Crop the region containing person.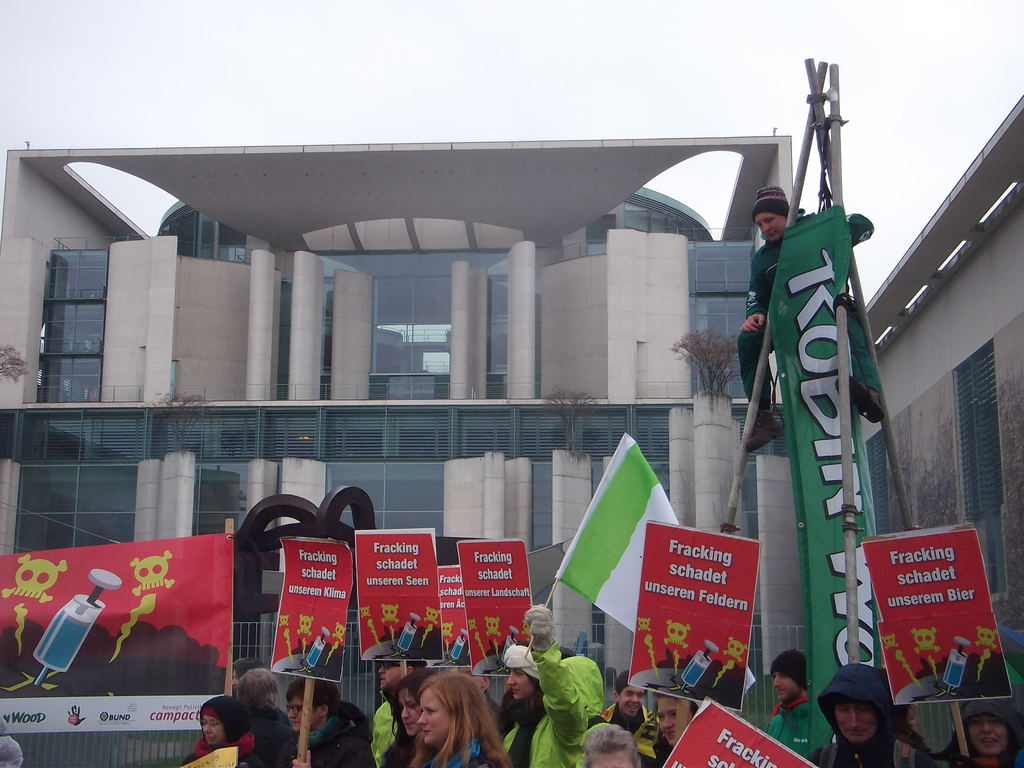
Crop region: 803 662 936 767.
